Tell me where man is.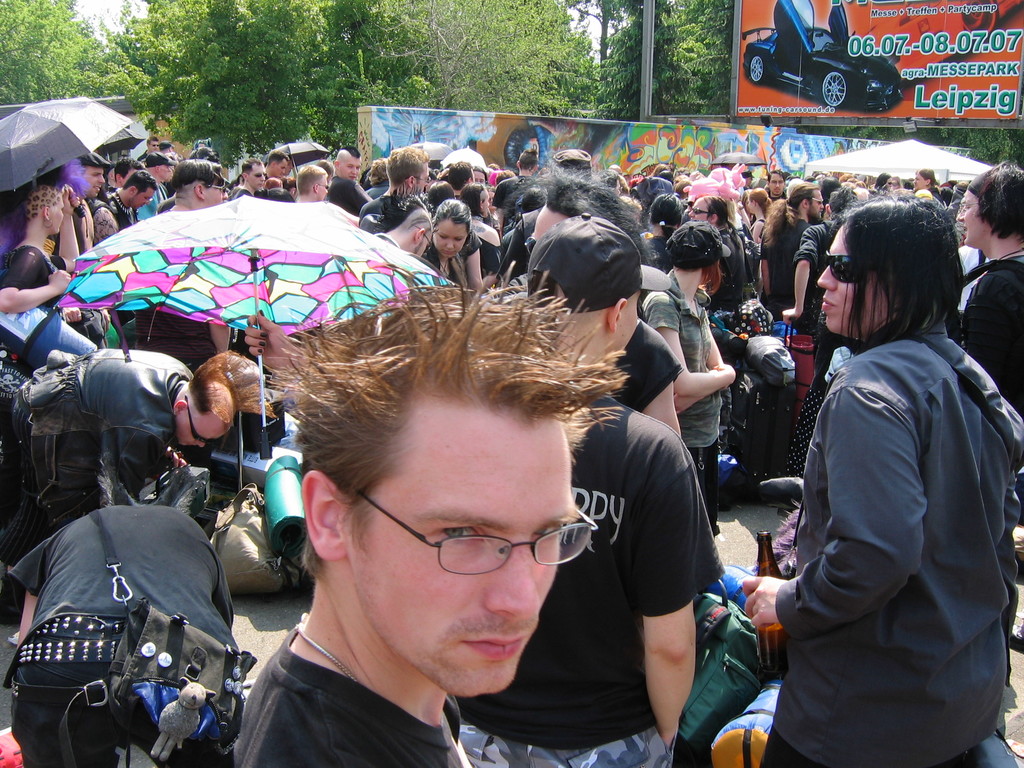
man is at (299,167,362,223).
